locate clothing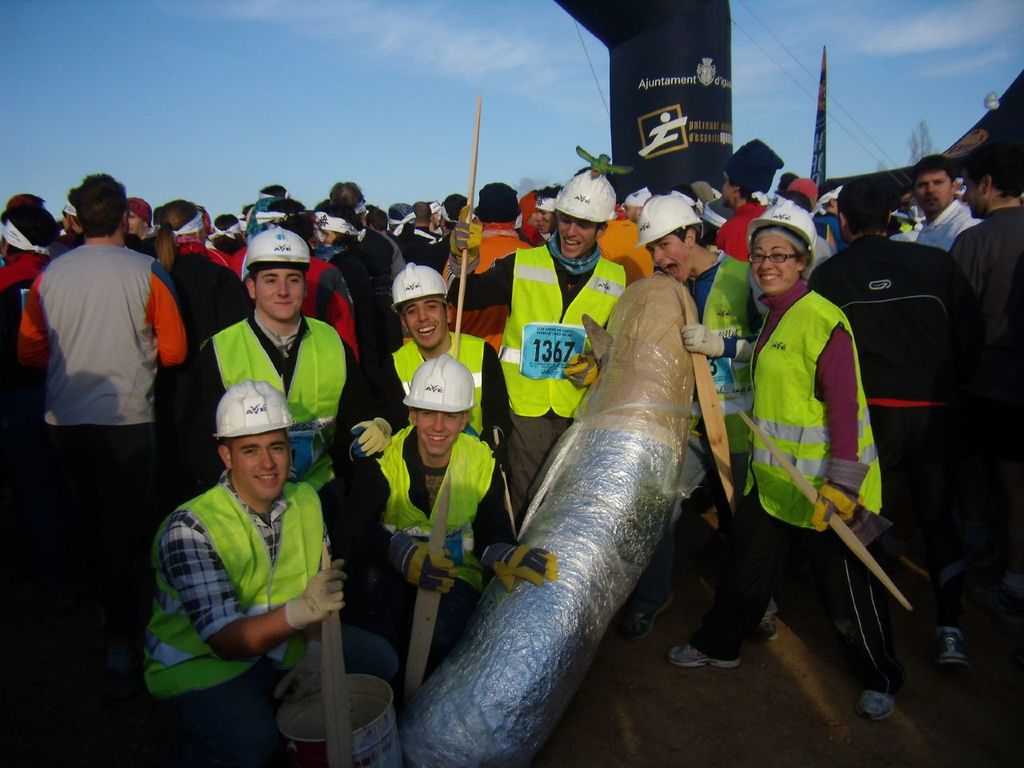
(x1=713, y1=198, x2=777, y2=263)
